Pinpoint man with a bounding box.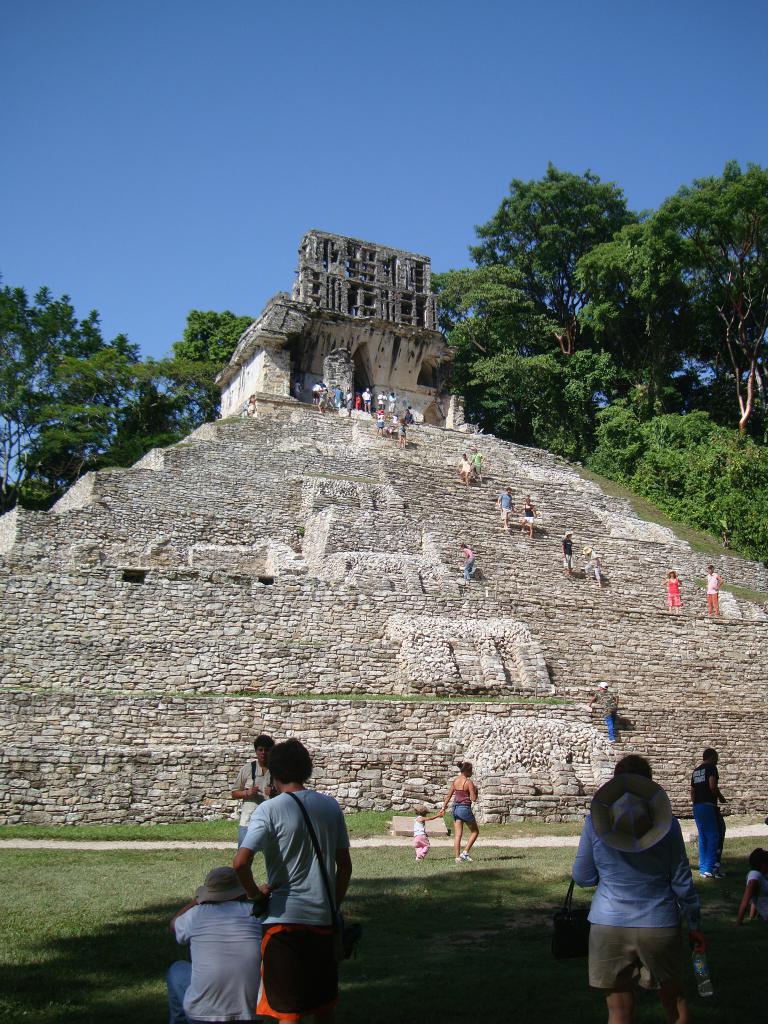
pyautogui.locateOnScreen(701, 565, 720, 621).
